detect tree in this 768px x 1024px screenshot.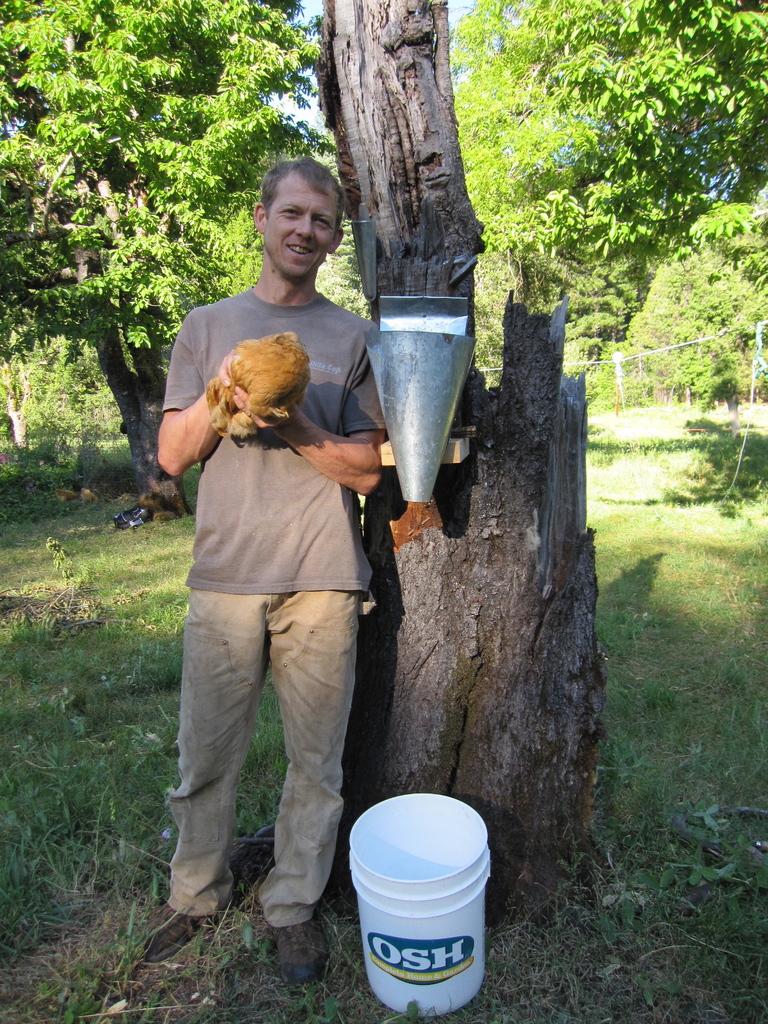
Detection: Rect(509, 1, 760, 318).
